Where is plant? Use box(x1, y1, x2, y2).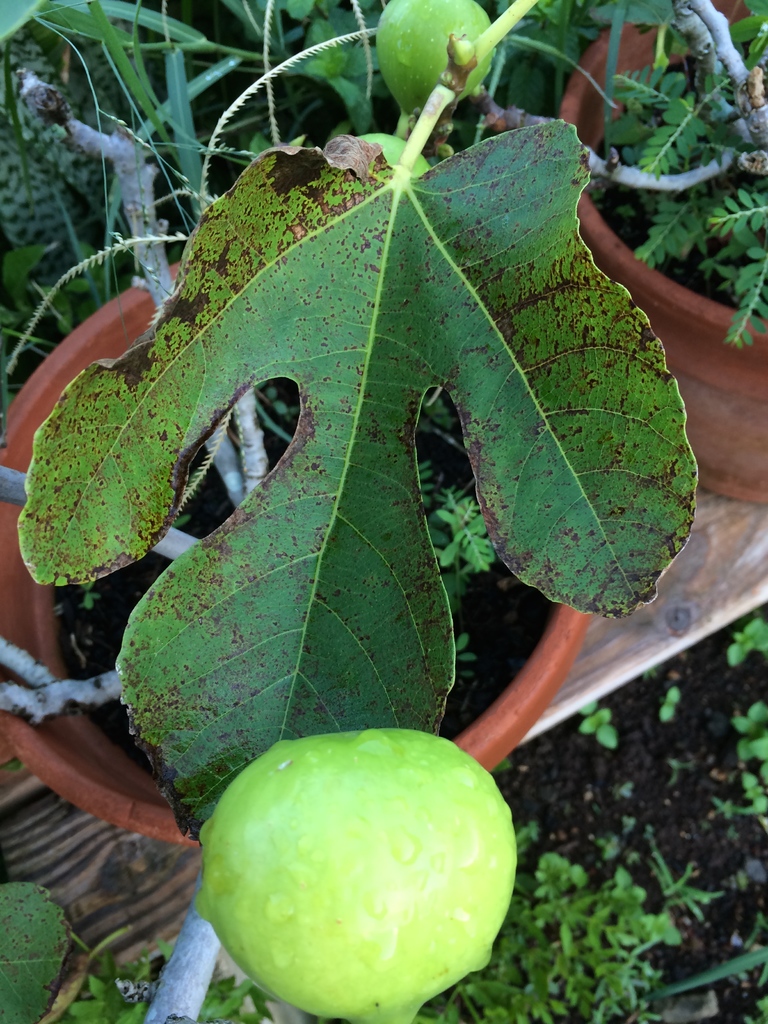
box(640, 657, 673, 682).
